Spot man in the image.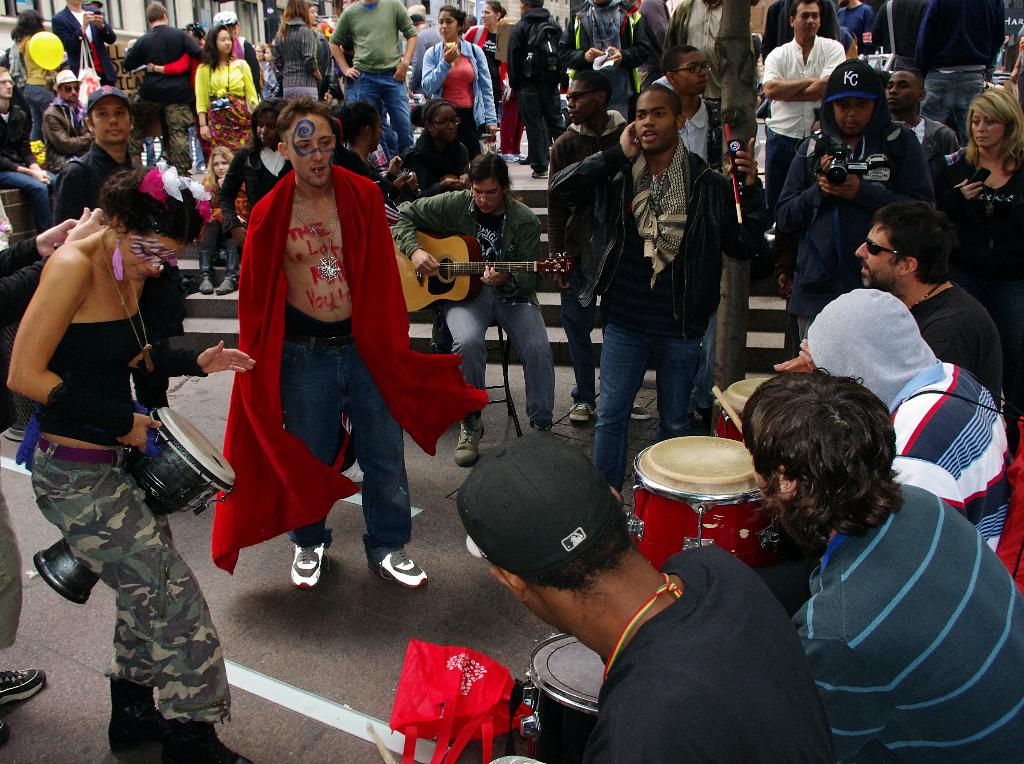
man found at bbox=(775, 288, 1012, 551).
